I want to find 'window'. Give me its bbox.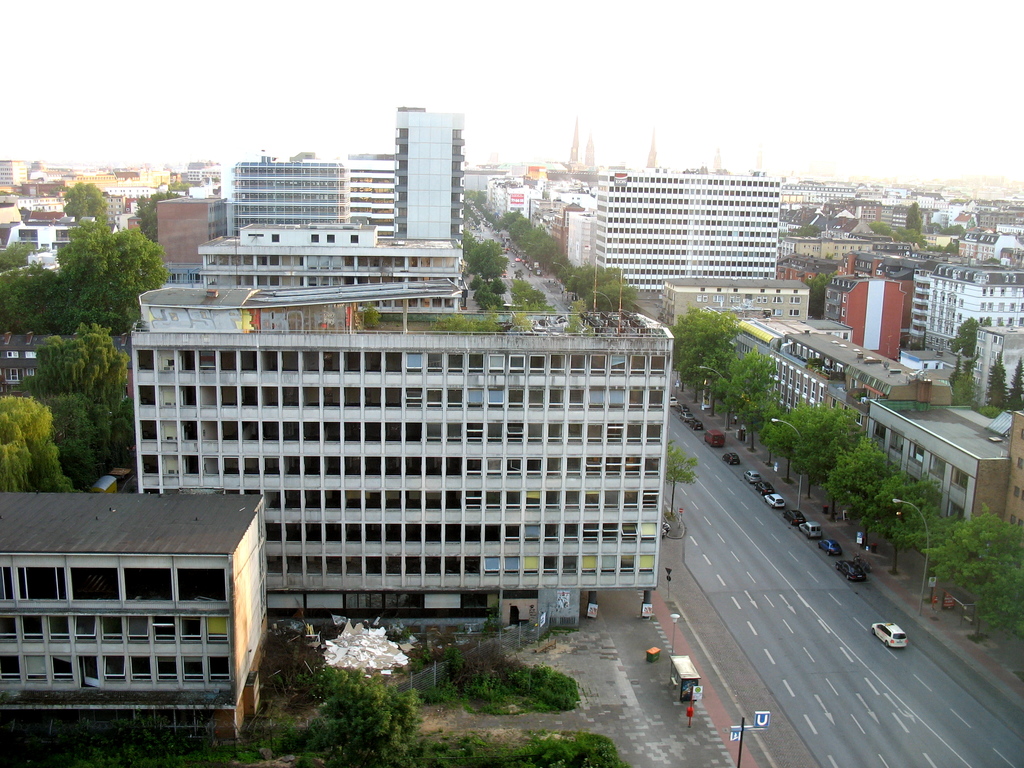
locate(15, 568, 66, 599).
